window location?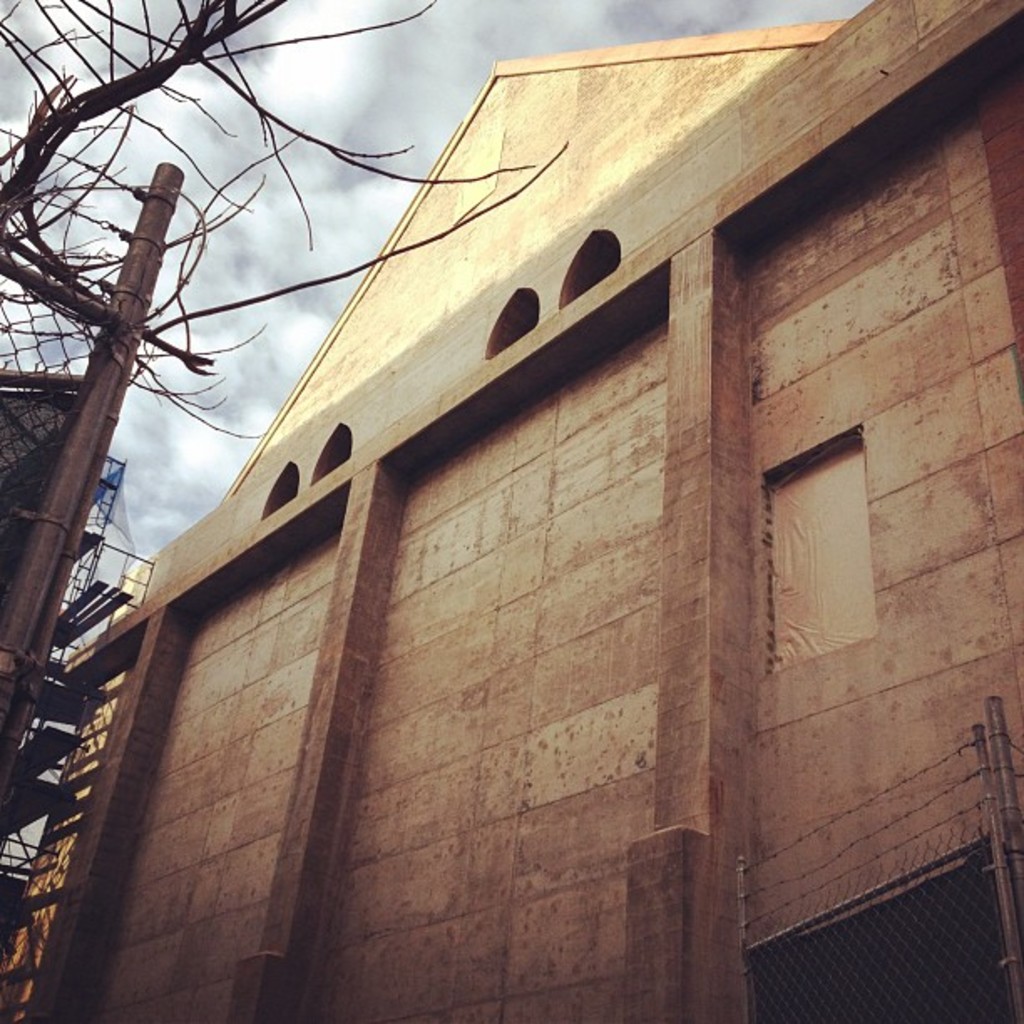
detection(758, 422, 878, 673)
